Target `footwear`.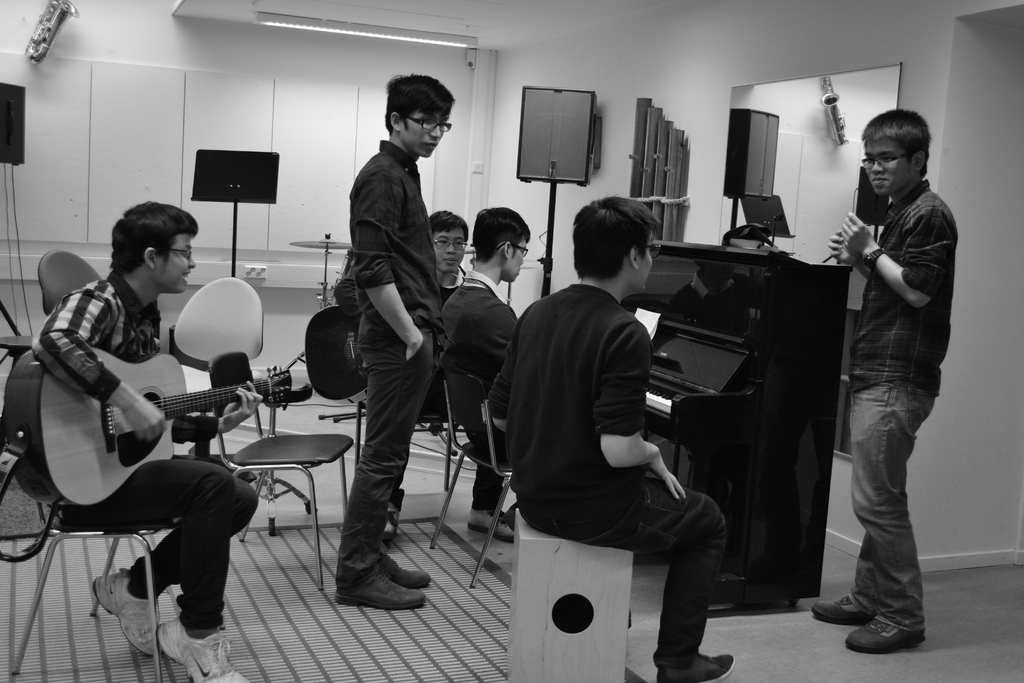
Target region: bbox=[383, 548, 431, 591].
